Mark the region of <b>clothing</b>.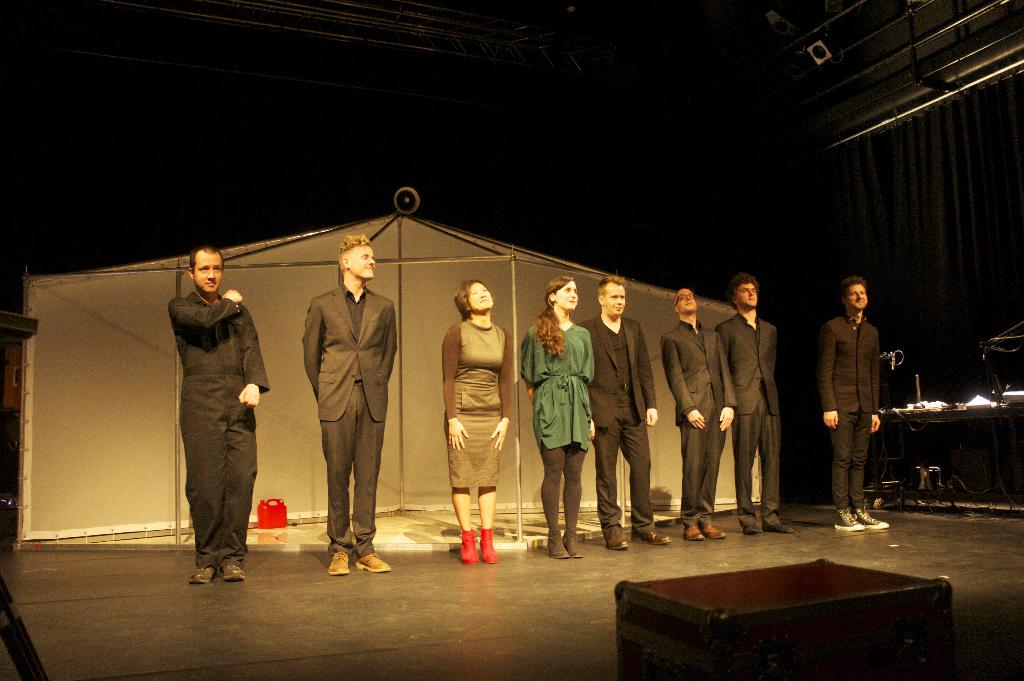
Region: {"x1": 836, "y1": 421, "x2": 868, "y2": 517}.
